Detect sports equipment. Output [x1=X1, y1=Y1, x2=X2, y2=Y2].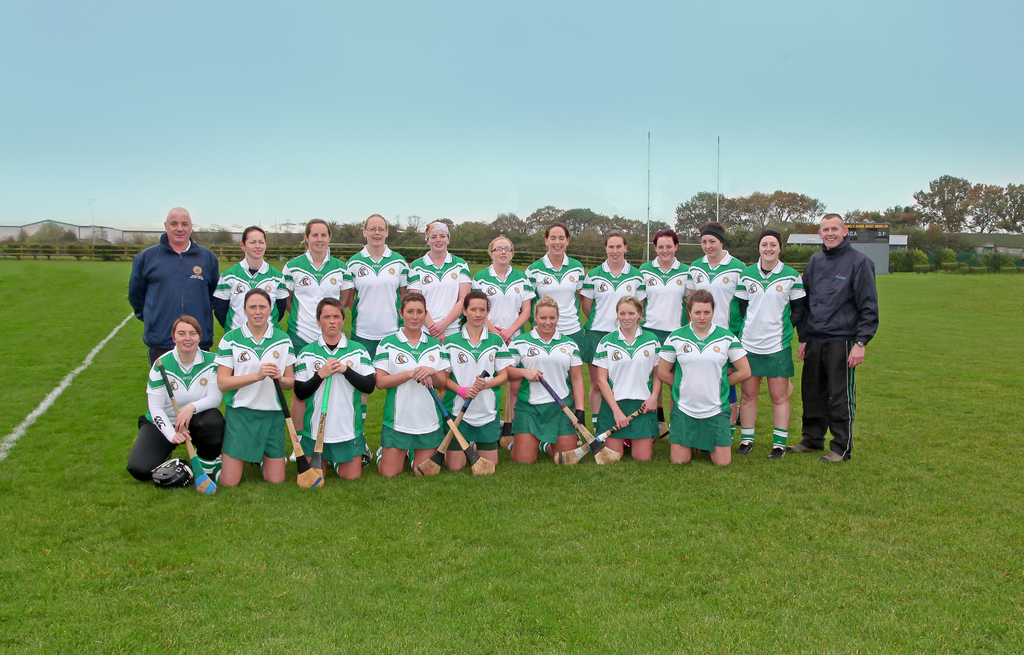
[x1=422, y1=375, x2=493, y2=478].
